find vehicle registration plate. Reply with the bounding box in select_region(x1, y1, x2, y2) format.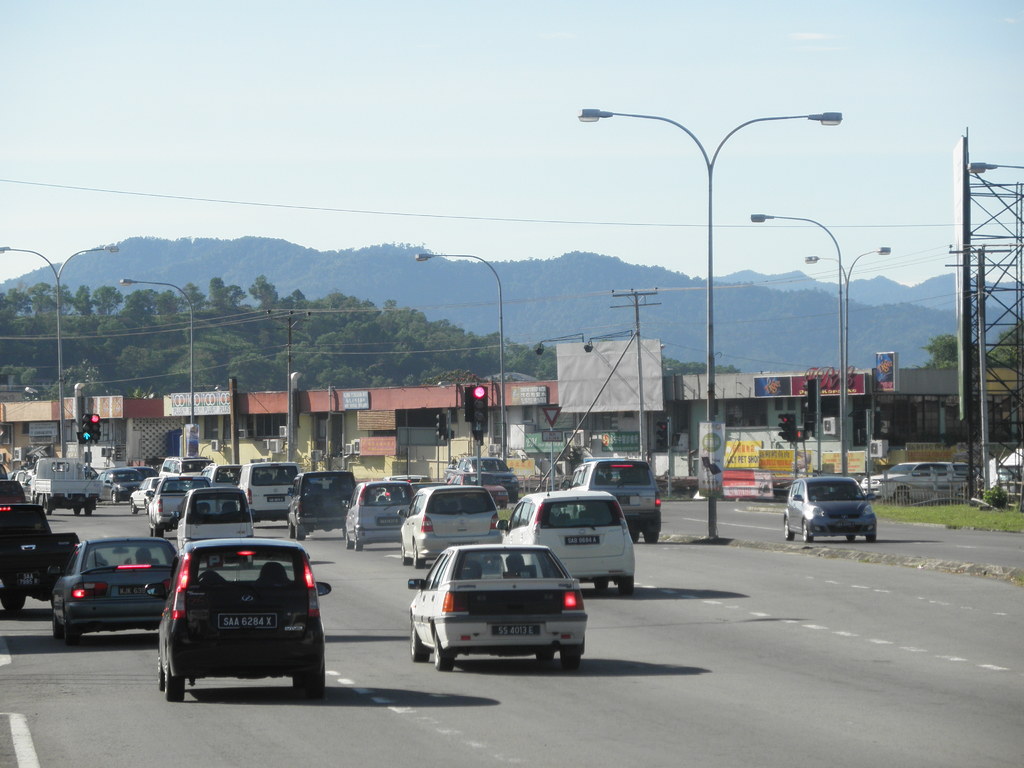
select_region(117, 581, 145, 600).
